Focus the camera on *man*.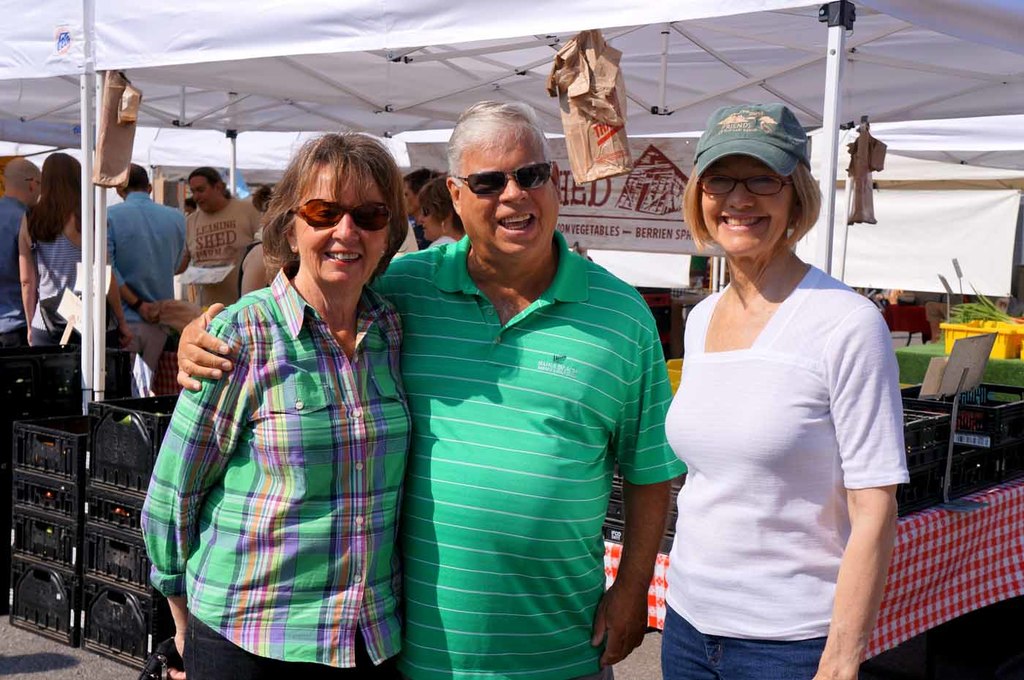
Focus region: (176, 95, 688, 679).
